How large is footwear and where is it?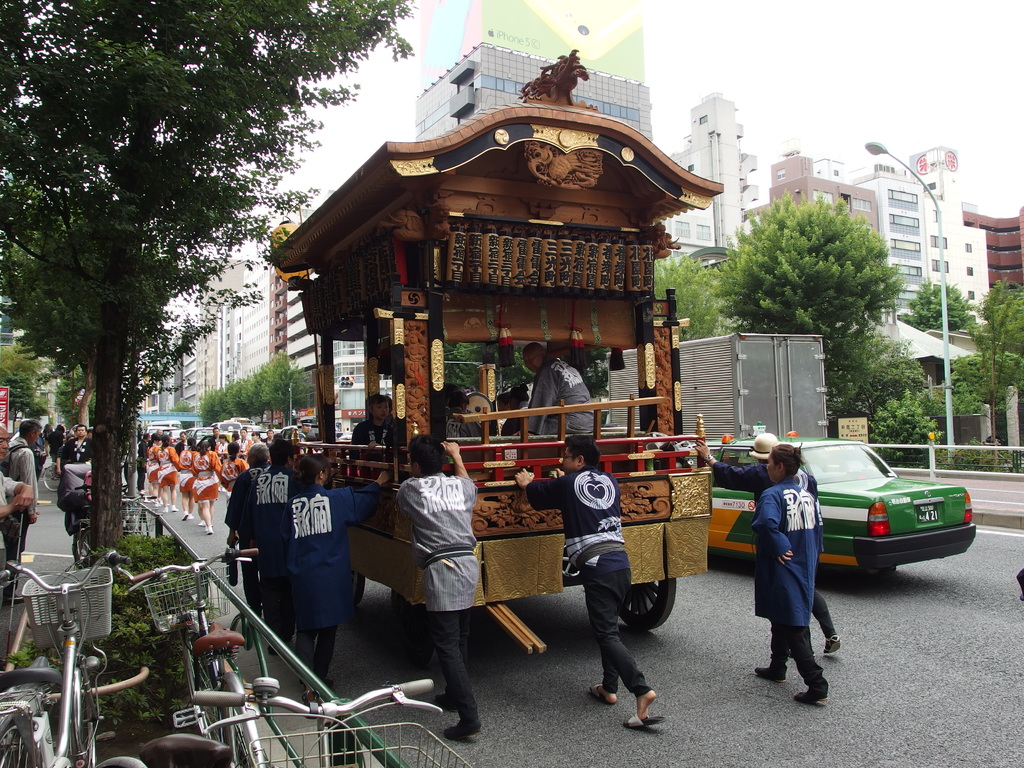
Bounding box: {"x1": 445, "y1": 721, "x2": 477, "y2": 739}.
